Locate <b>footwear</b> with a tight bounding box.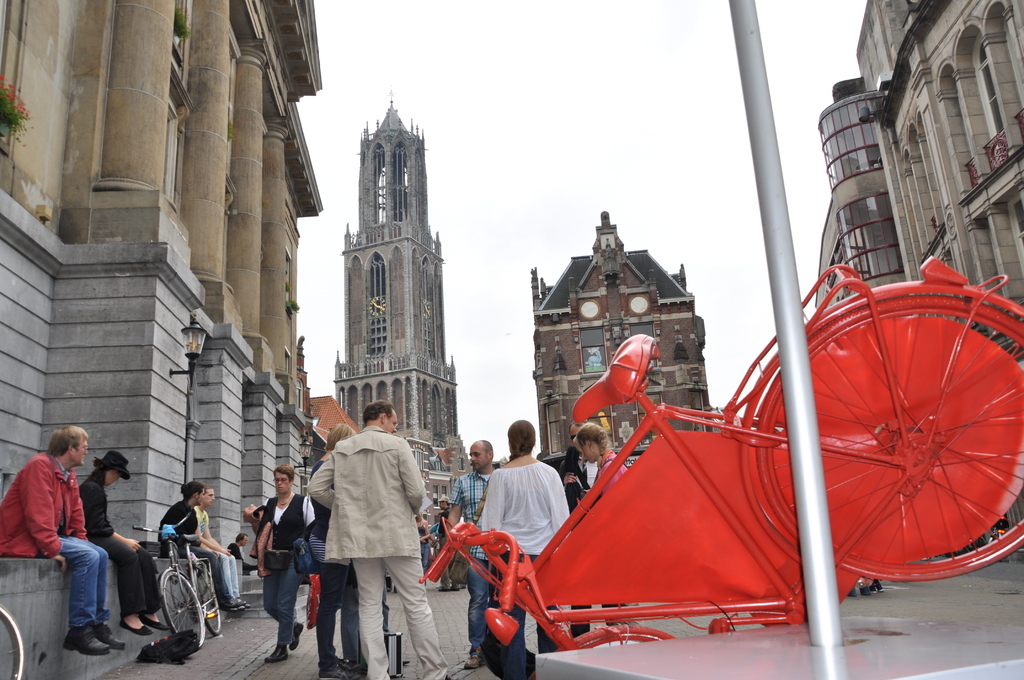
x1=266, y1=643, x2=289, y2=661.
